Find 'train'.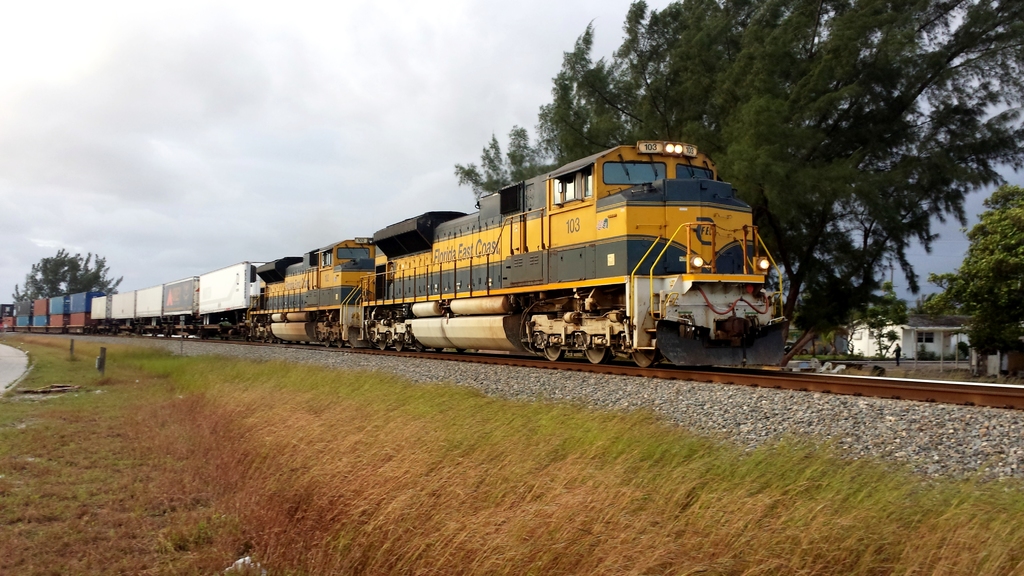
left=0, top=140, right=791, bottom=368.
